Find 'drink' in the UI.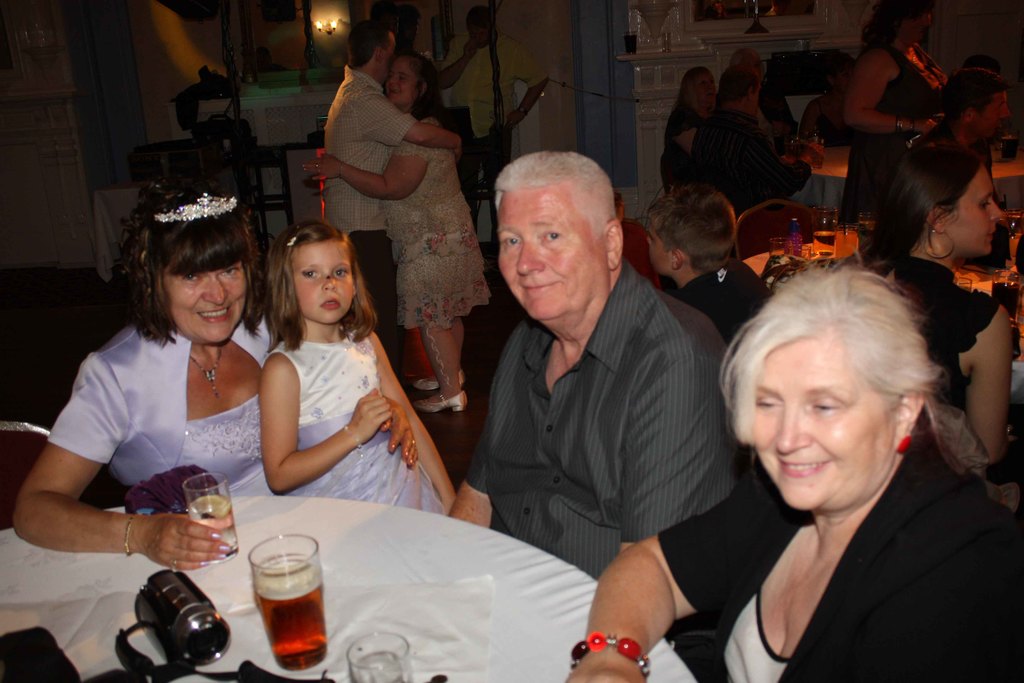
UI element at x1=350 y1=652 x2=408 y2=682.
